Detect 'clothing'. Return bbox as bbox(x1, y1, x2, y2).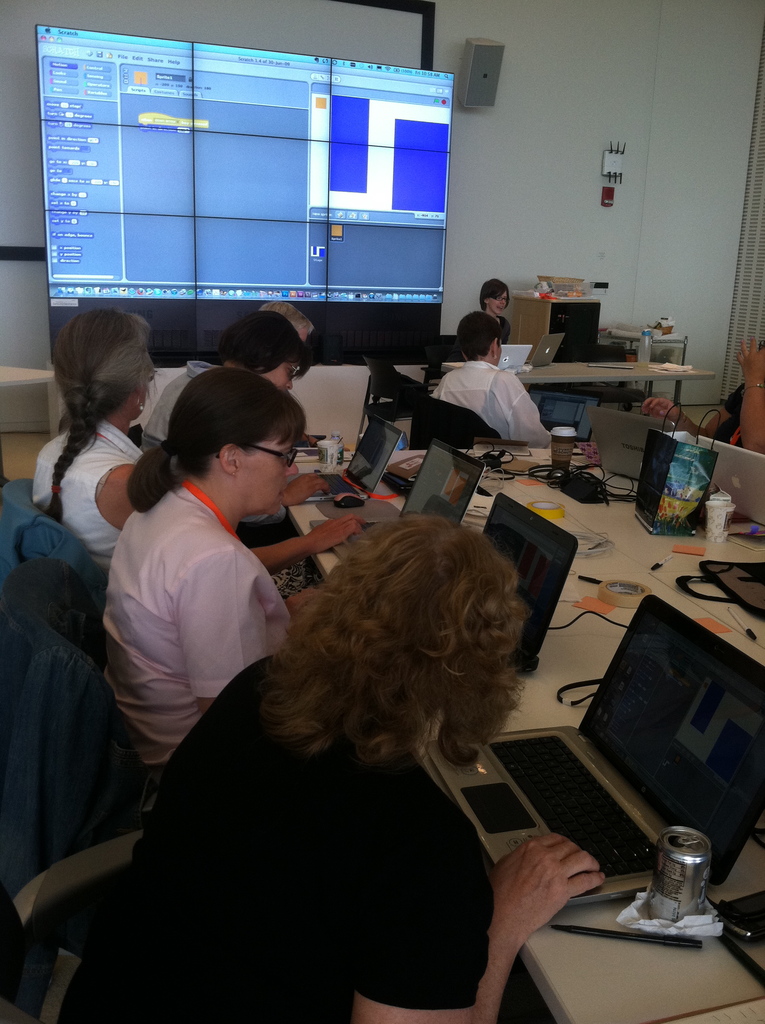
bbox(142, 364, 218, 435).
